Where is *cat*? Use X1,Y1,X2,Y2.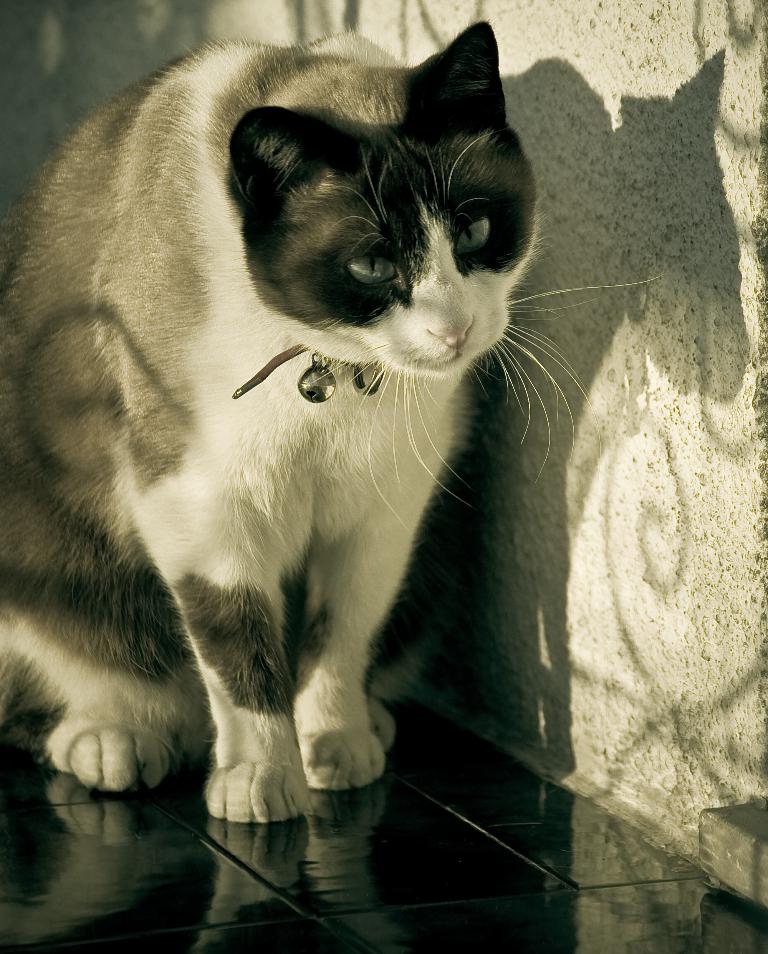
0,16,666,821.
